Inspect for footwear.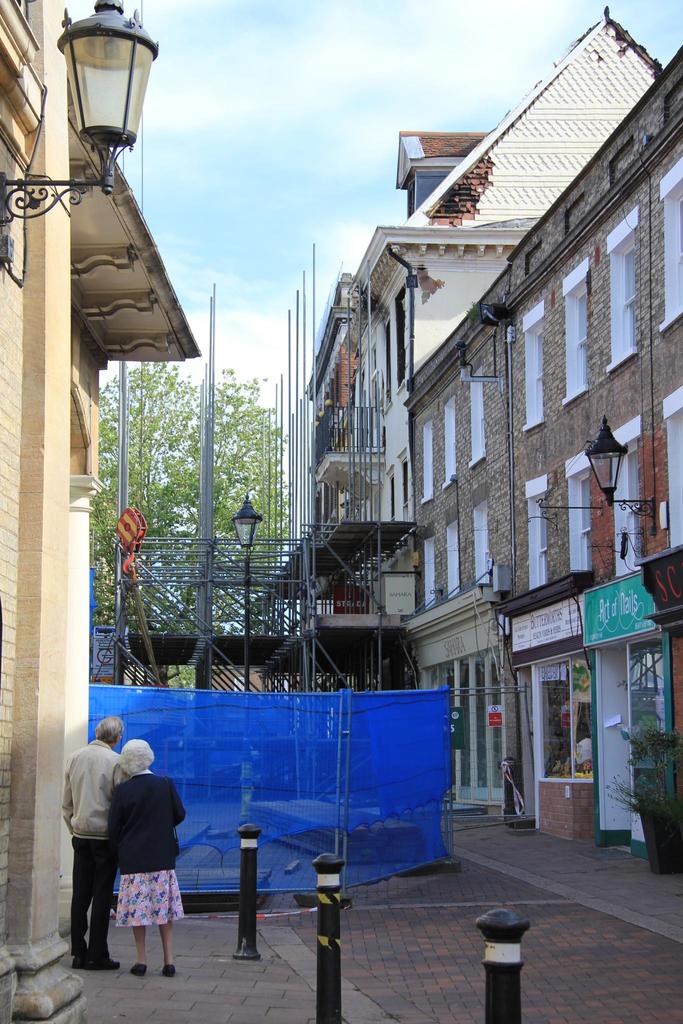
Inspection: box(88, 953, 115, 970).
